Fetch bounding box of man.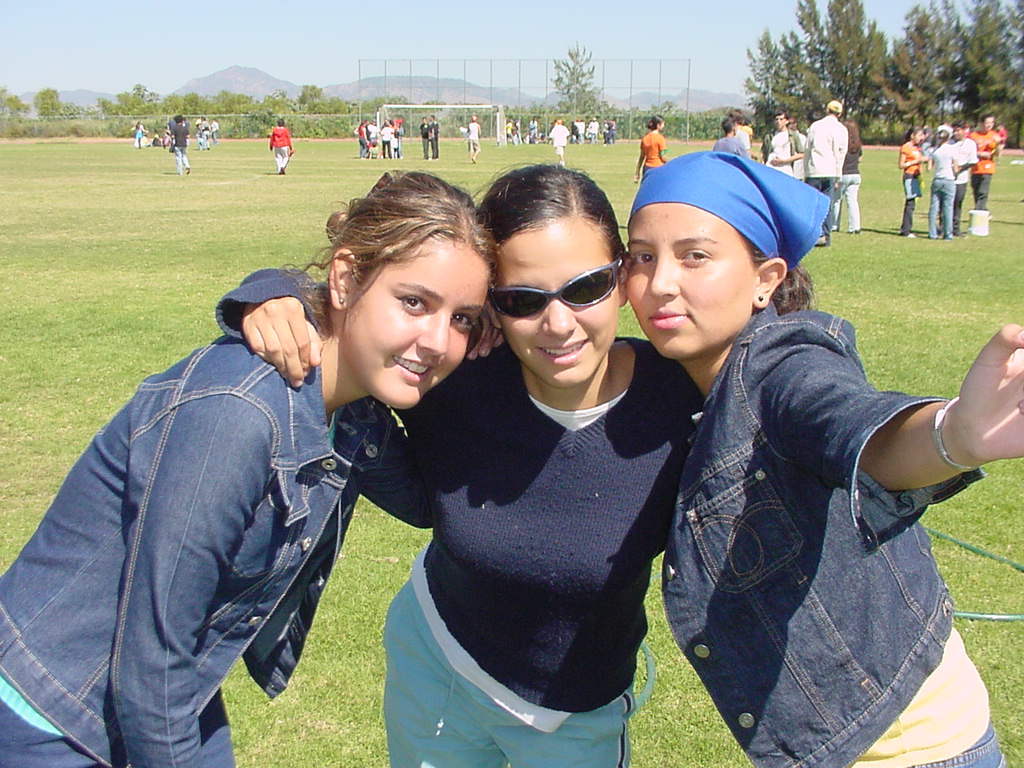
Bbox: Rect(797, 90, 851, 245).
